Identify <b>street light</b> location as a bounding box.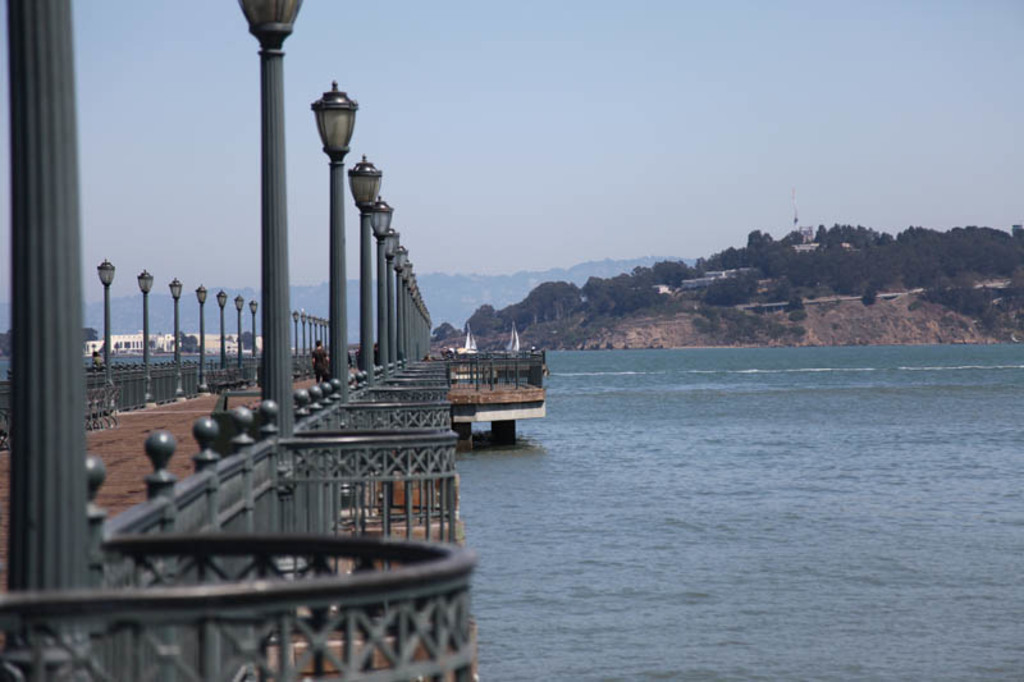
{"x1": 292, "y1": 307, "x2": 301, "y2": 374}.
